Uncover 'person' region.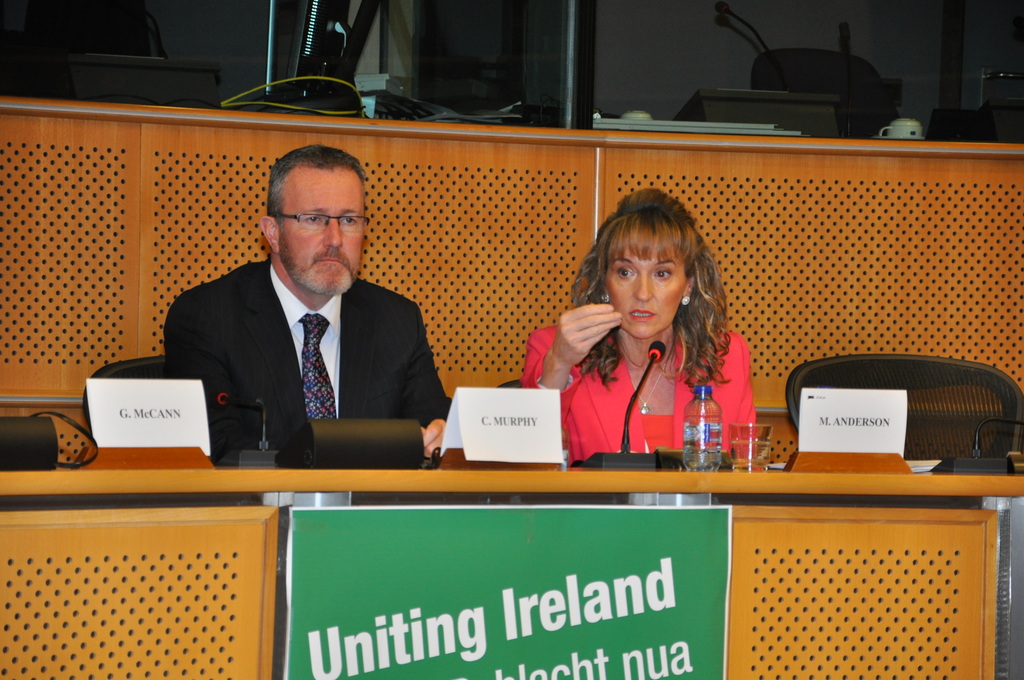
Uncovered: 159 149 453 491.
